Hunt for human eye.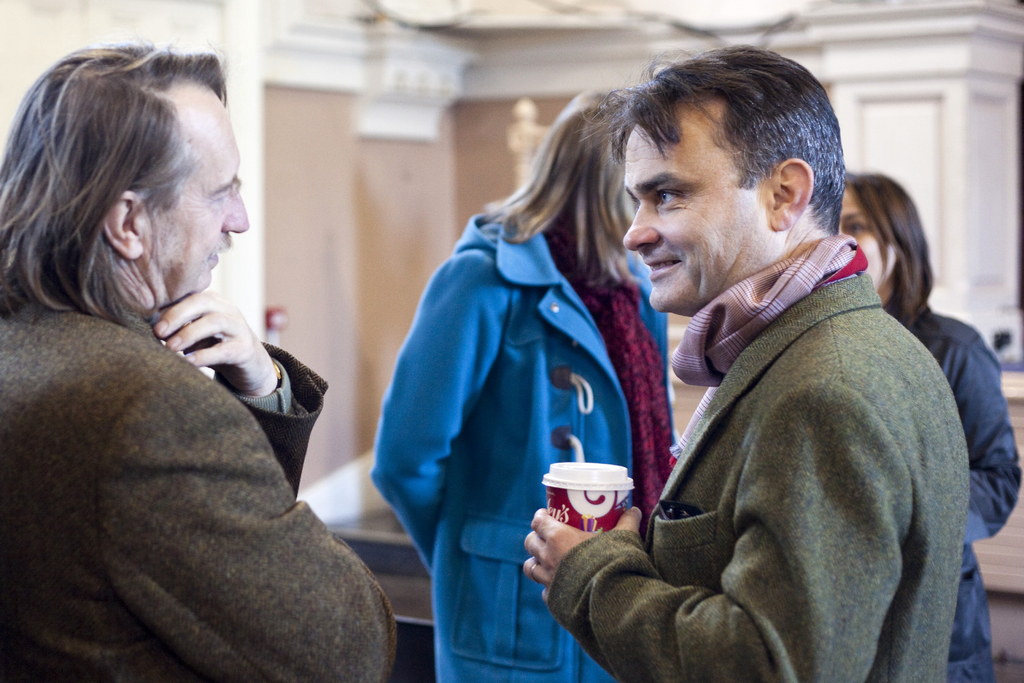
Hunted down at 212, 189, 232, 208.
